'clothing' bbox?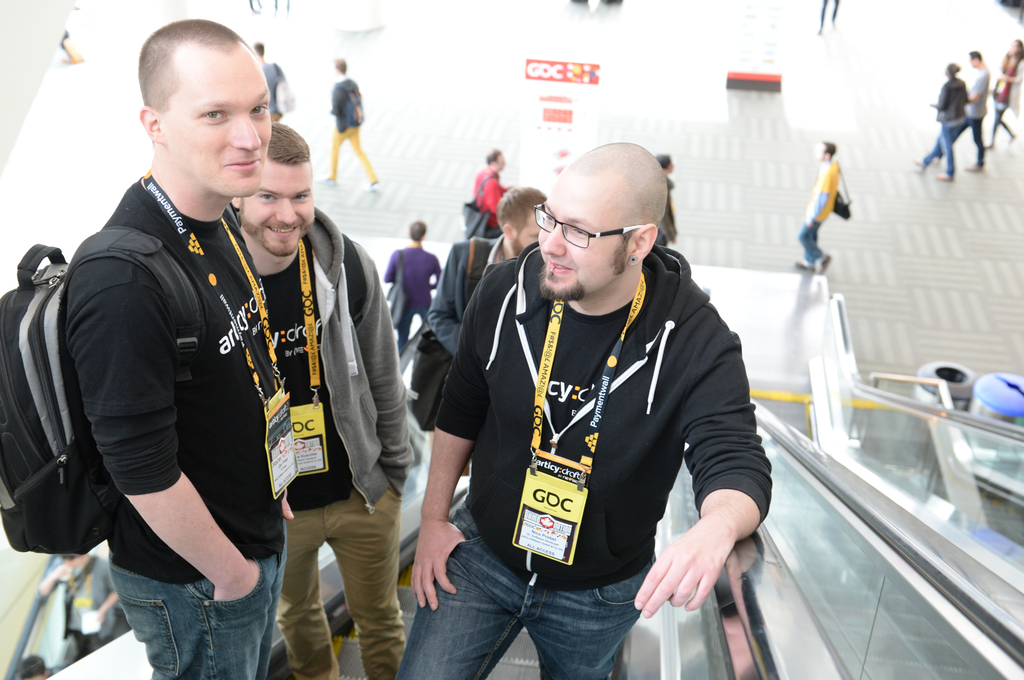
[227,205,408,679]
